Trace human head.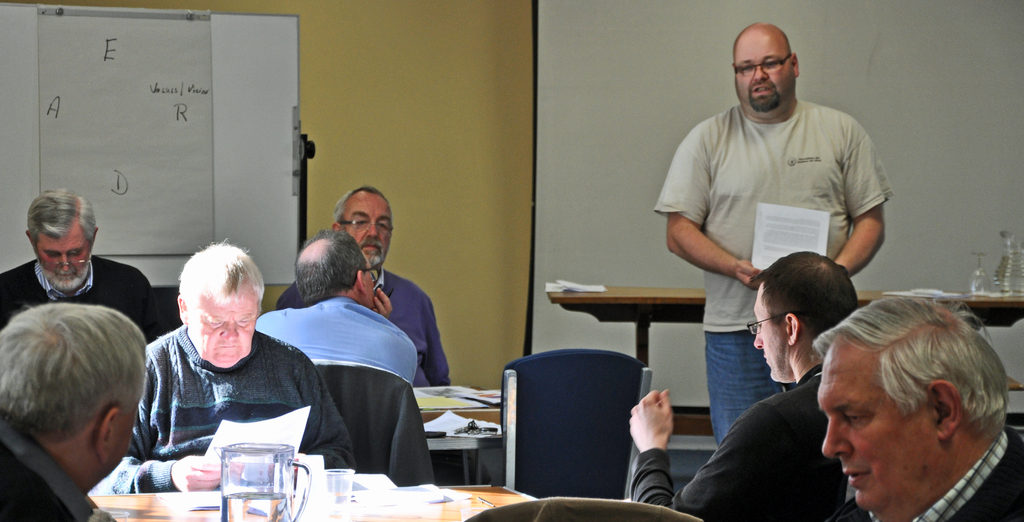
Traced to 21:185:100:291.
